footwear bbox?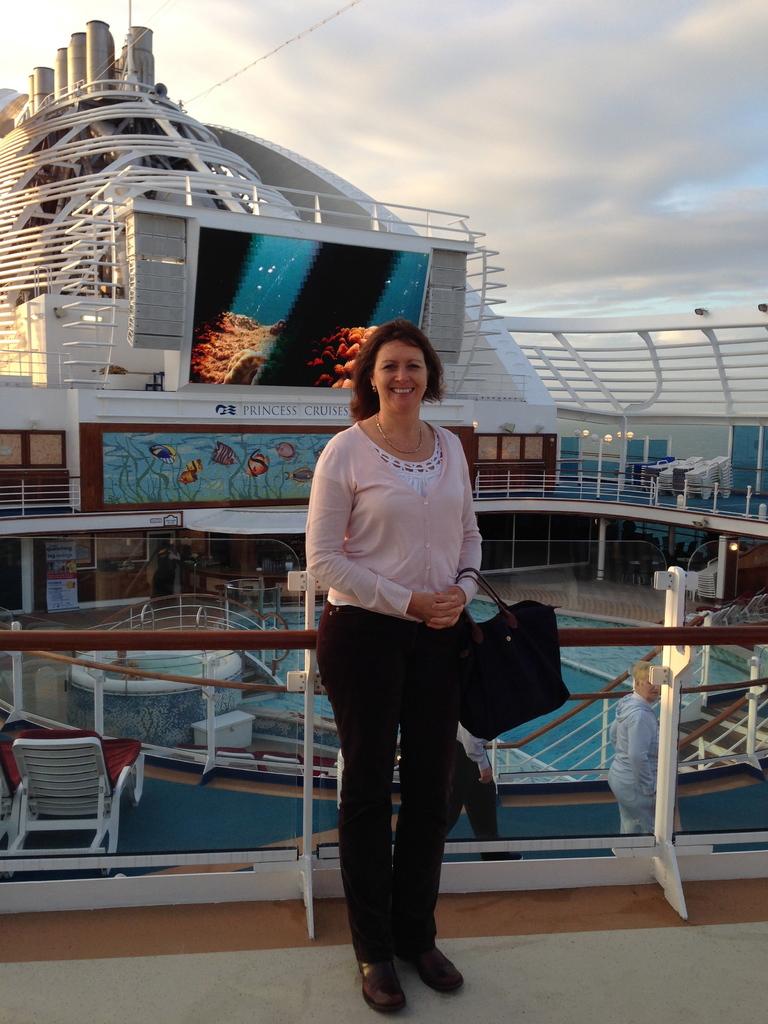
box(367, 929, 467, 1004)
